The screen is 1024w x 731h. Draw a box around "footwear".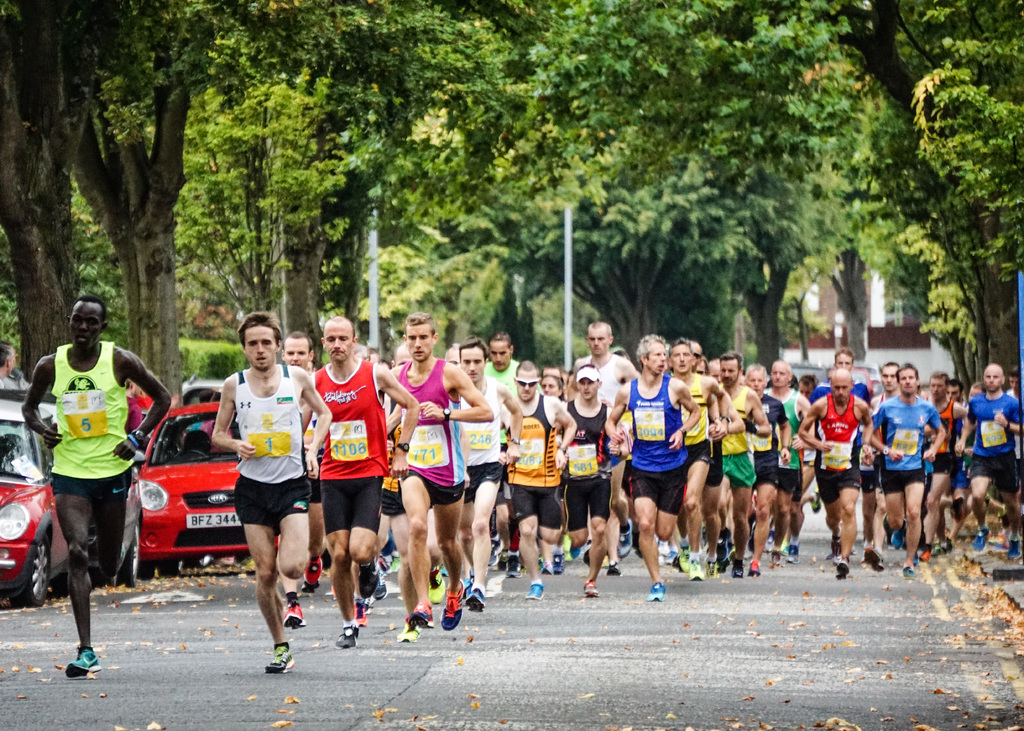
bbox(616, 522, 631, 557).
